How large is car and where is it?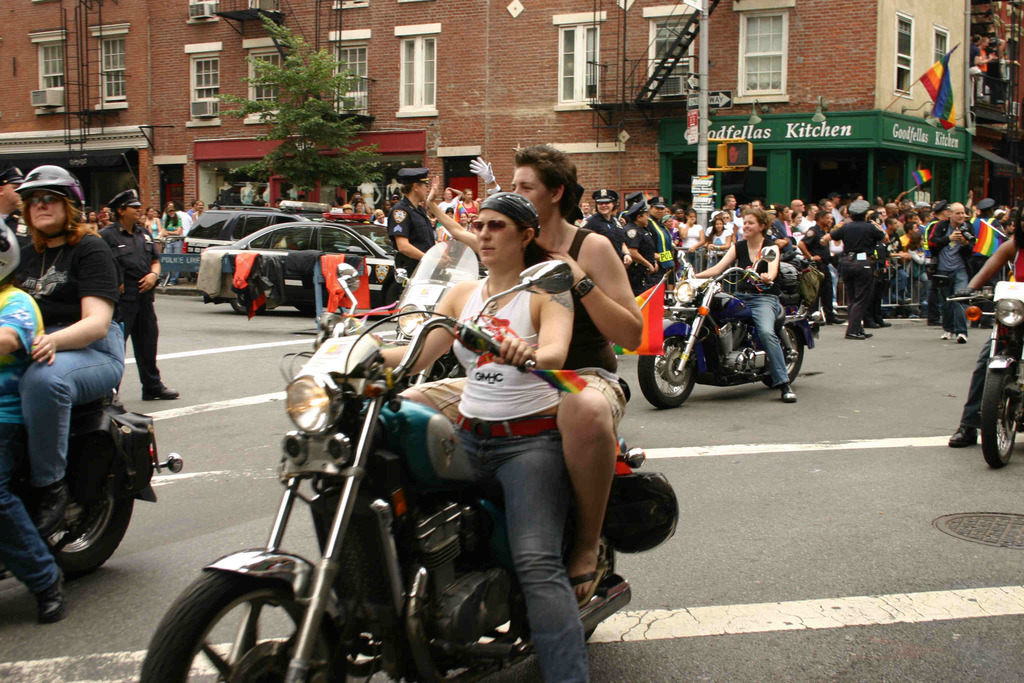
Bounding box: detection(181, 199, 321, 252).
